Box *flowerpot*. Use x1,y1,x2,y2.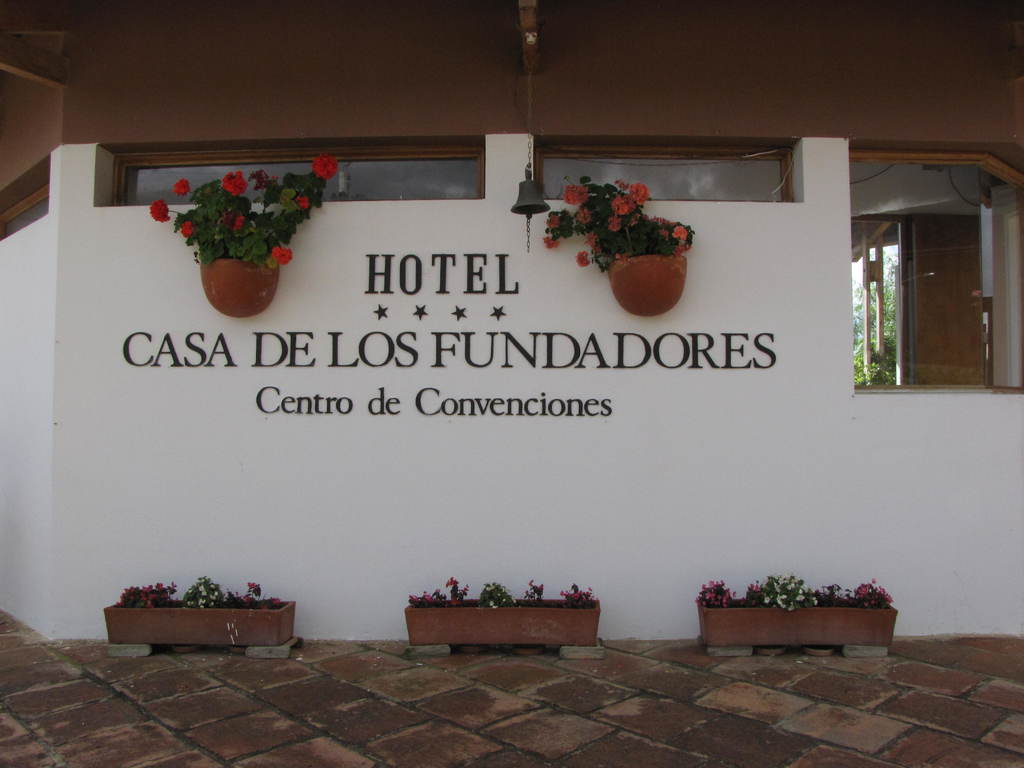
410,598,598,650.
